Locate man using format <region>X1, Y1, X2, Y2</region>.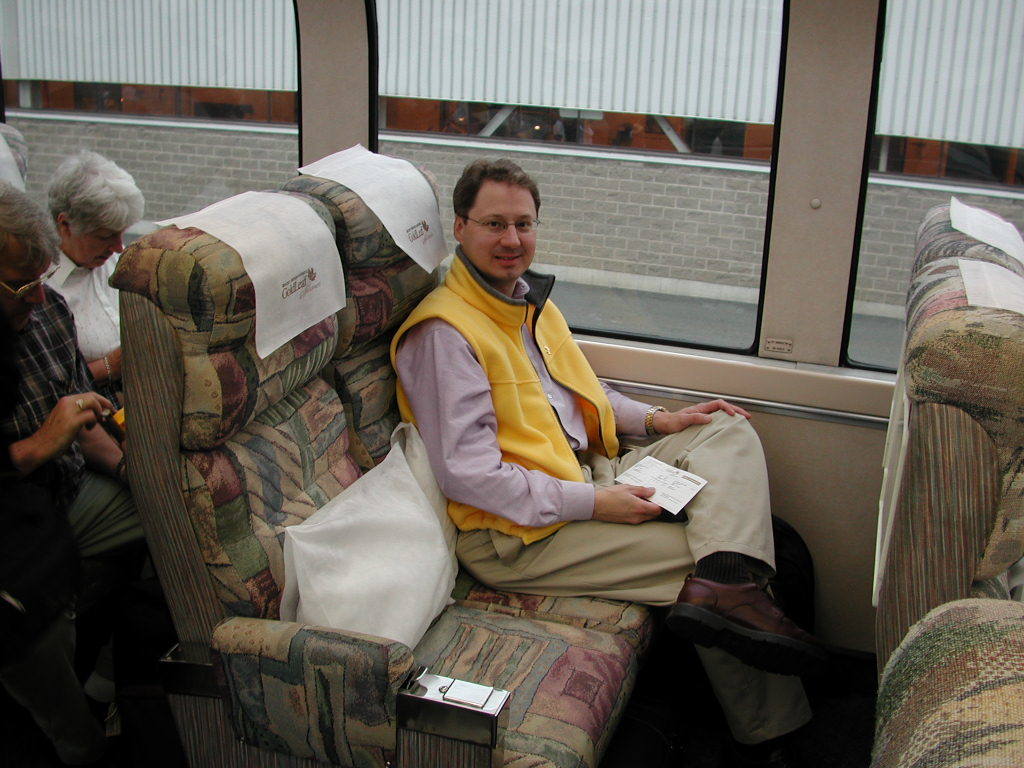
<region>388, 156, 817, 765</region>.
